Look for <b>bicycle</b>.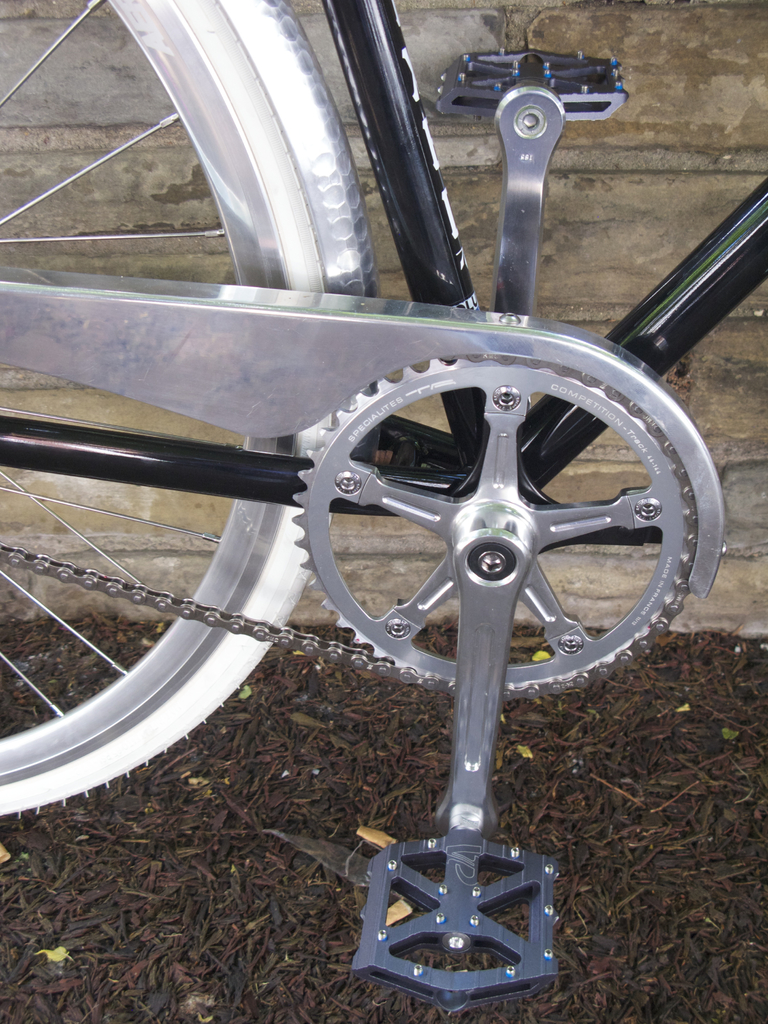
Found: (0, 0, 767, 1012).
